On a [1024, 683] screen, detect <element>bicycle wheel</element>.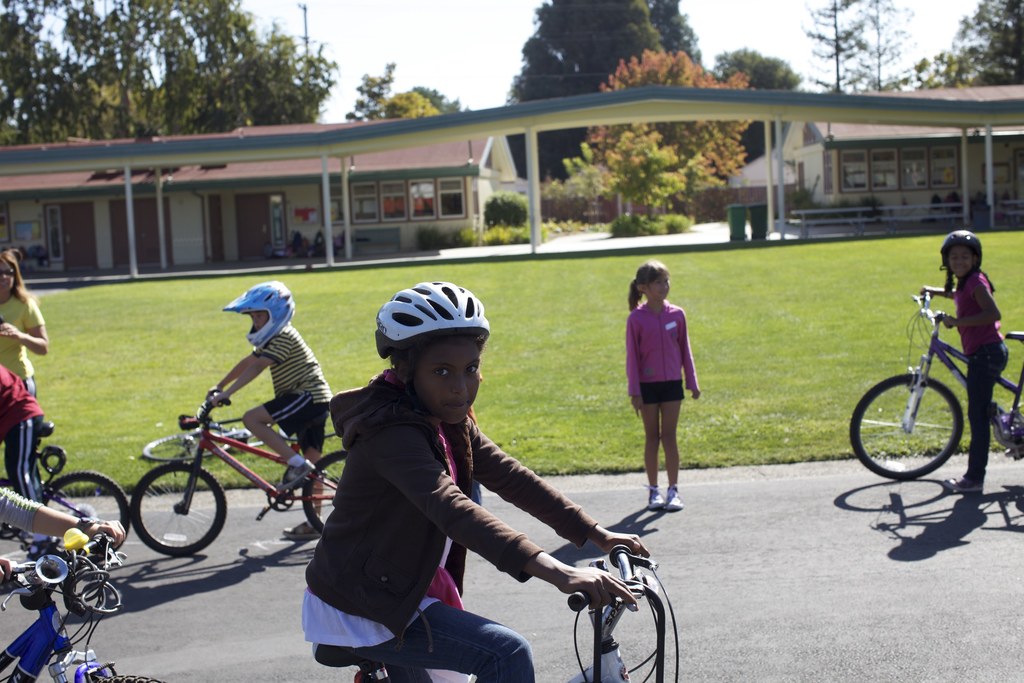
left=848, top=370, right=965, bottom=480.
